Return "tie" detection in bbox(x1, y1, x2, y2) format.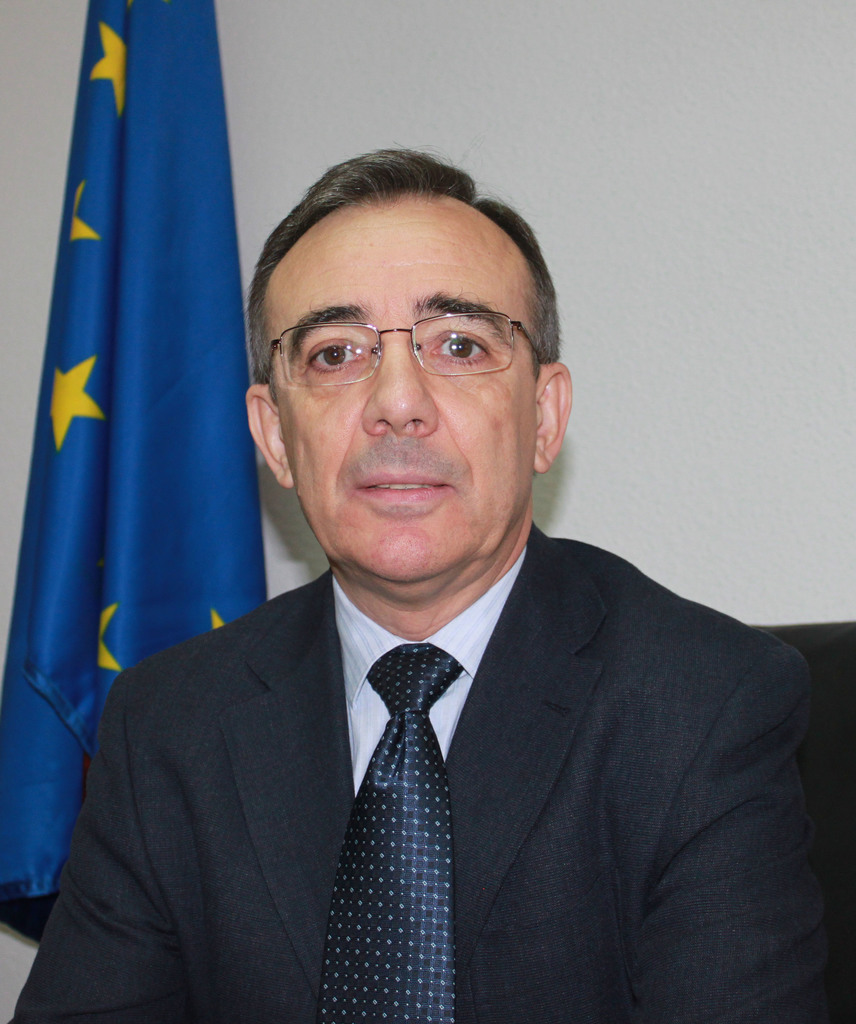
bbox(313, 643, 461, 1023).
